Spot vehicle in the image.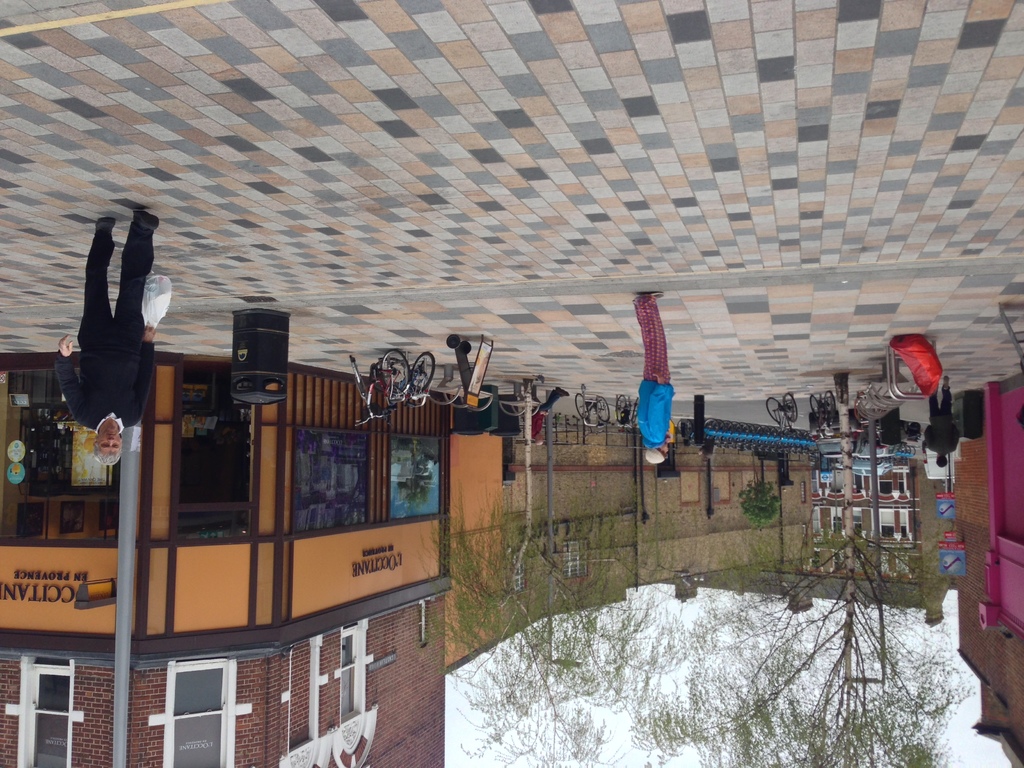
vehicle found at l=349, t=348, r=438, b=420.
